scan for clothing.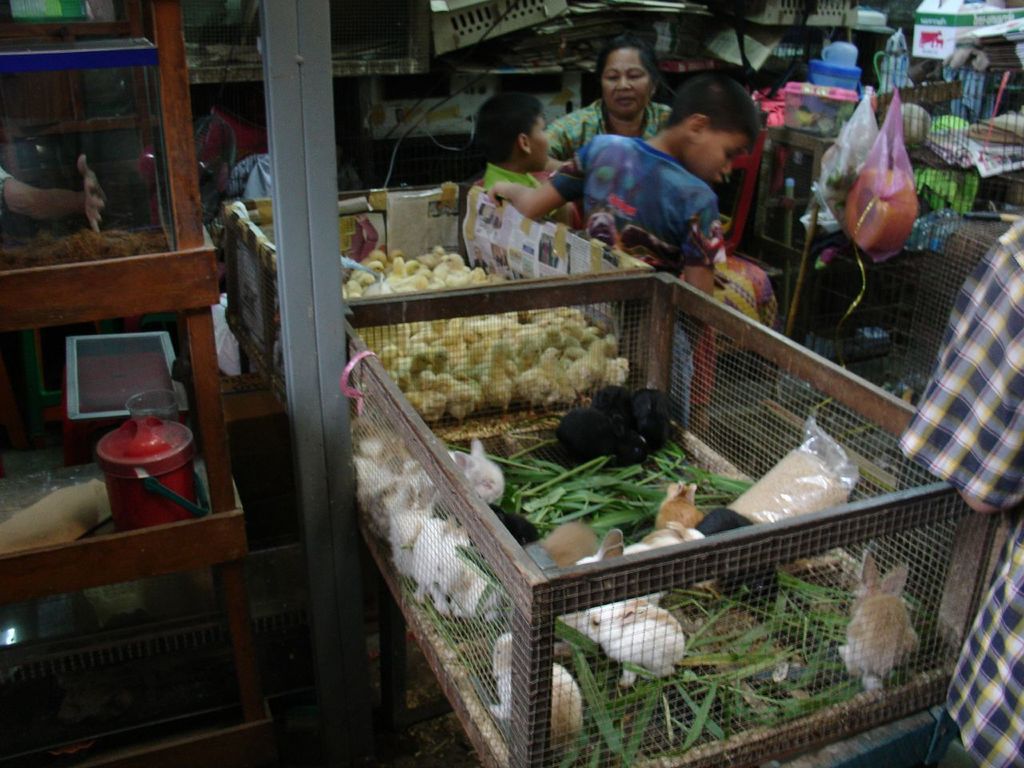
Scan result: (0, 165, 10, 183).
